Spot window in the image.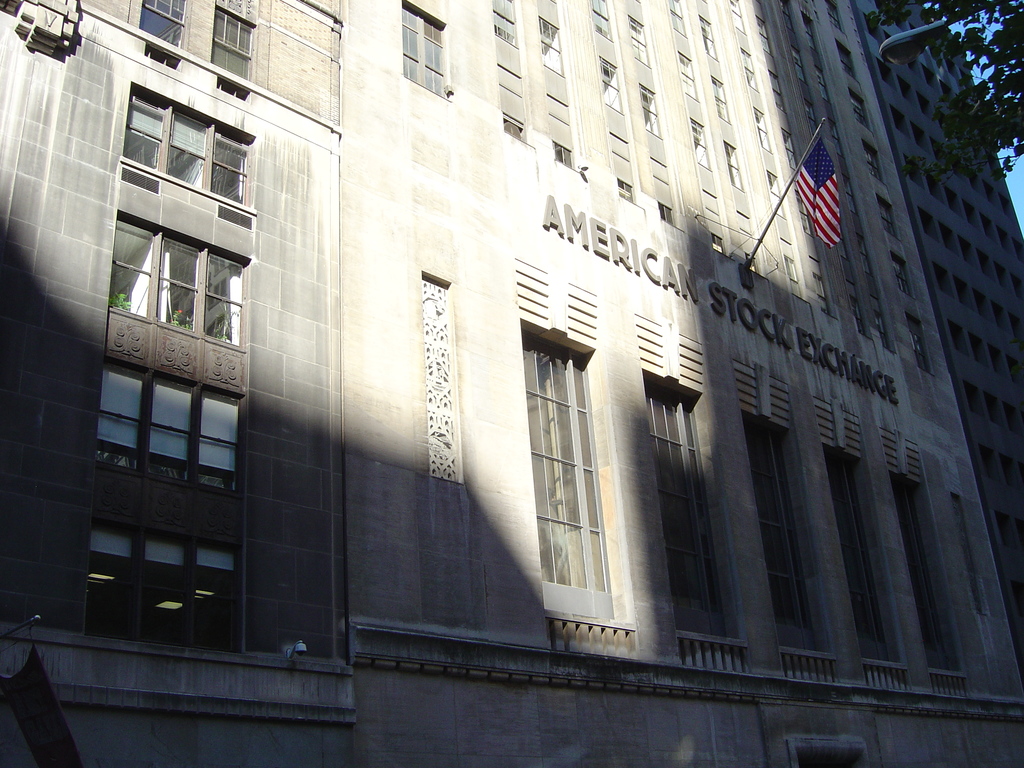
window found at <region>106, 211, 250, 351</region>.
